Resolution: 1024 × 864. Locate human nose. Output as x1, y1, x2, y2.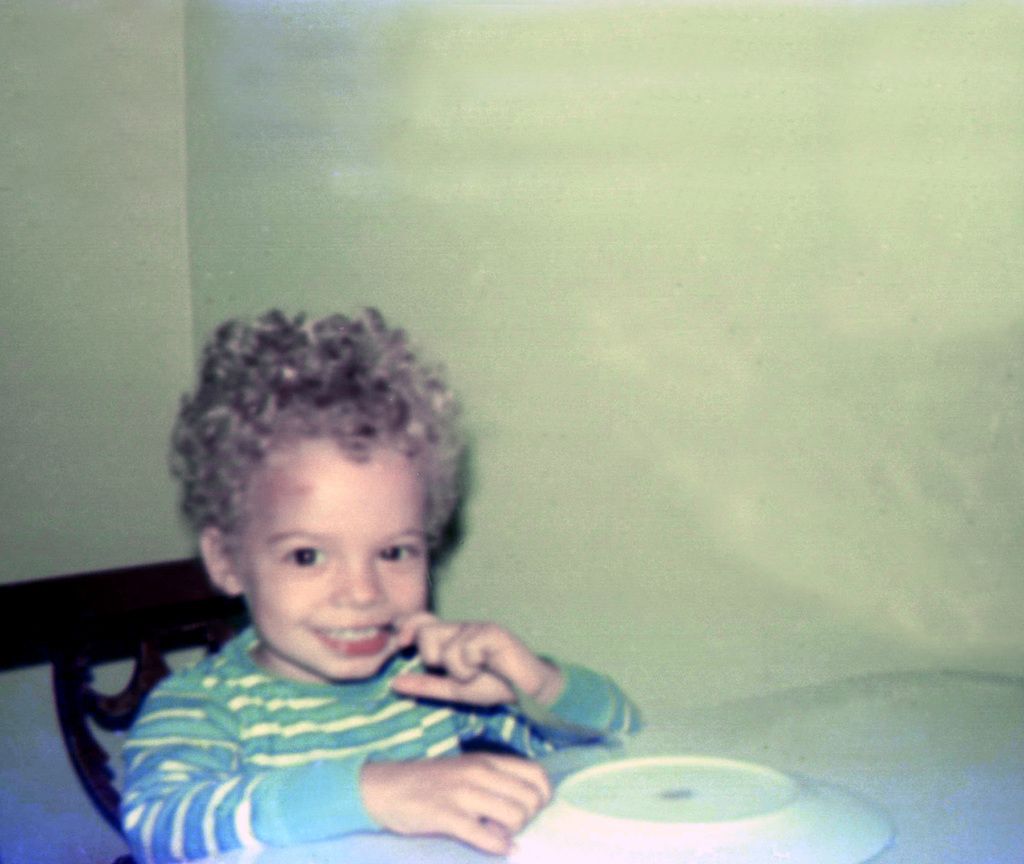
330, 545, 384, 612.
